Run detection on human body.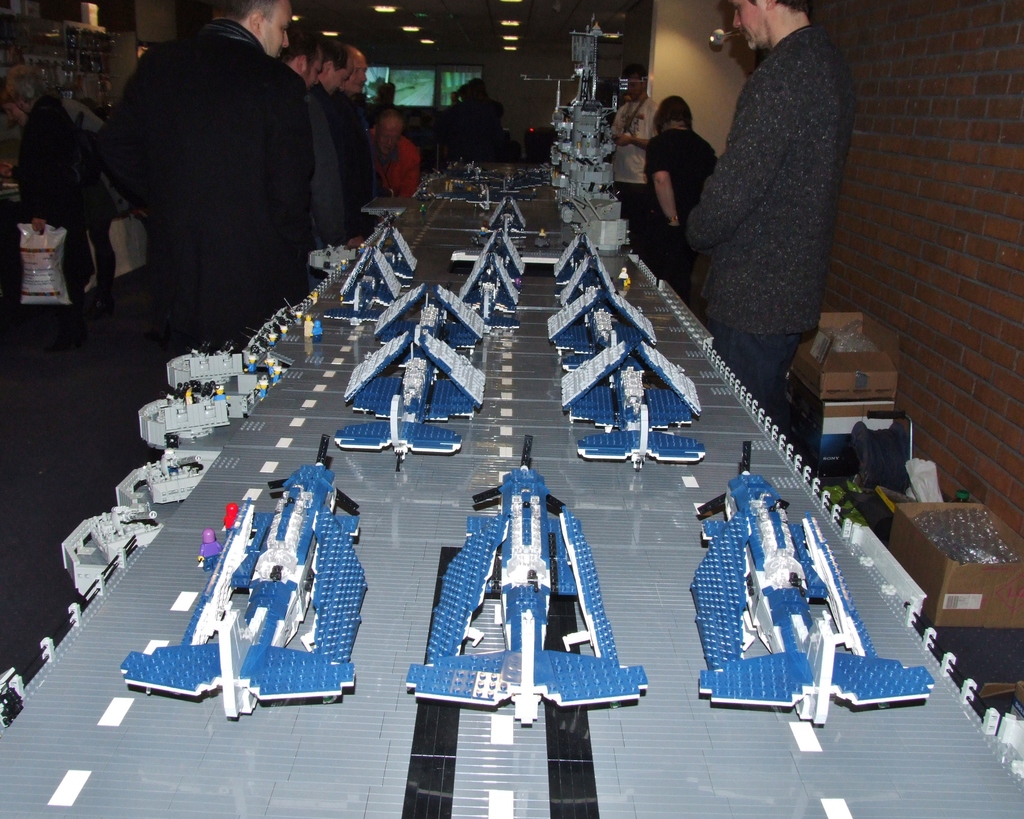
Result: pyautogui.locateOnScreen(446, 83, 502, 157).
